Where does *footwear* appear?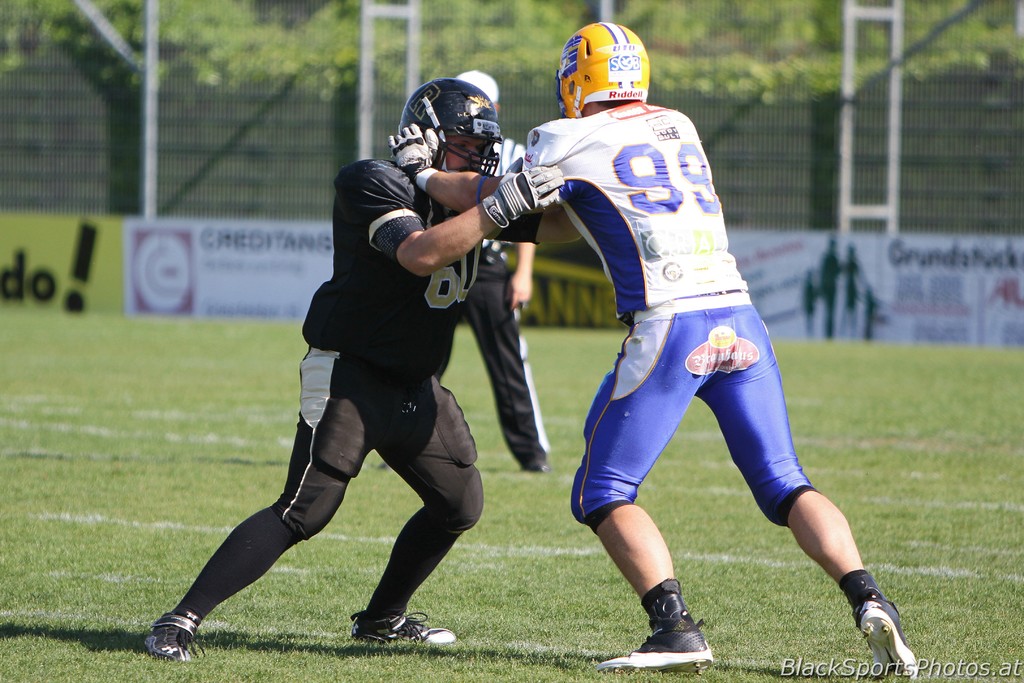
Appears at 838, 573, 919, 678.
